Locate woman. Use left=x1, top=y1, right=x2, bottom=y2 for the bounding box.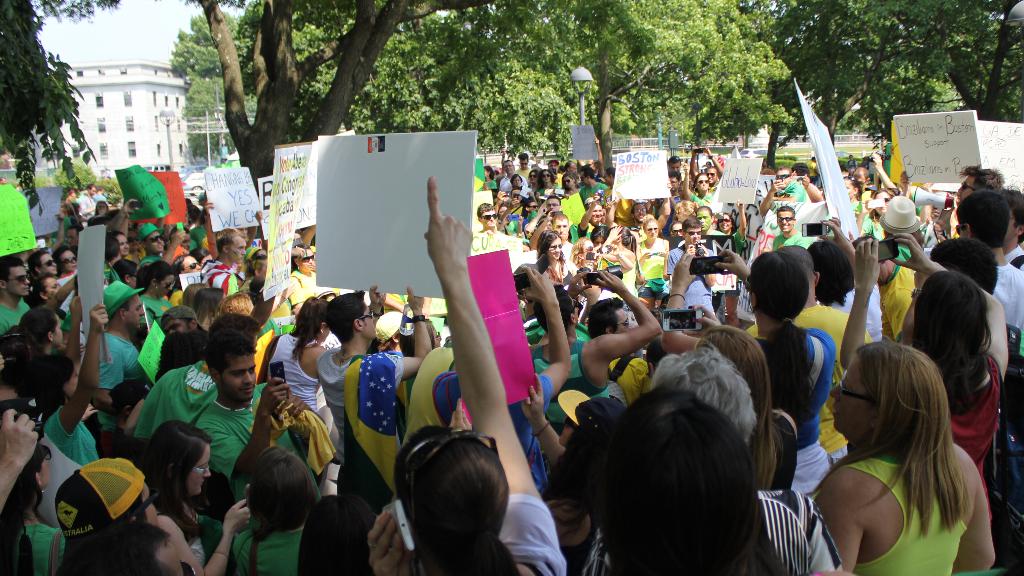
left=811, top=339, right=996, bottom=575.
